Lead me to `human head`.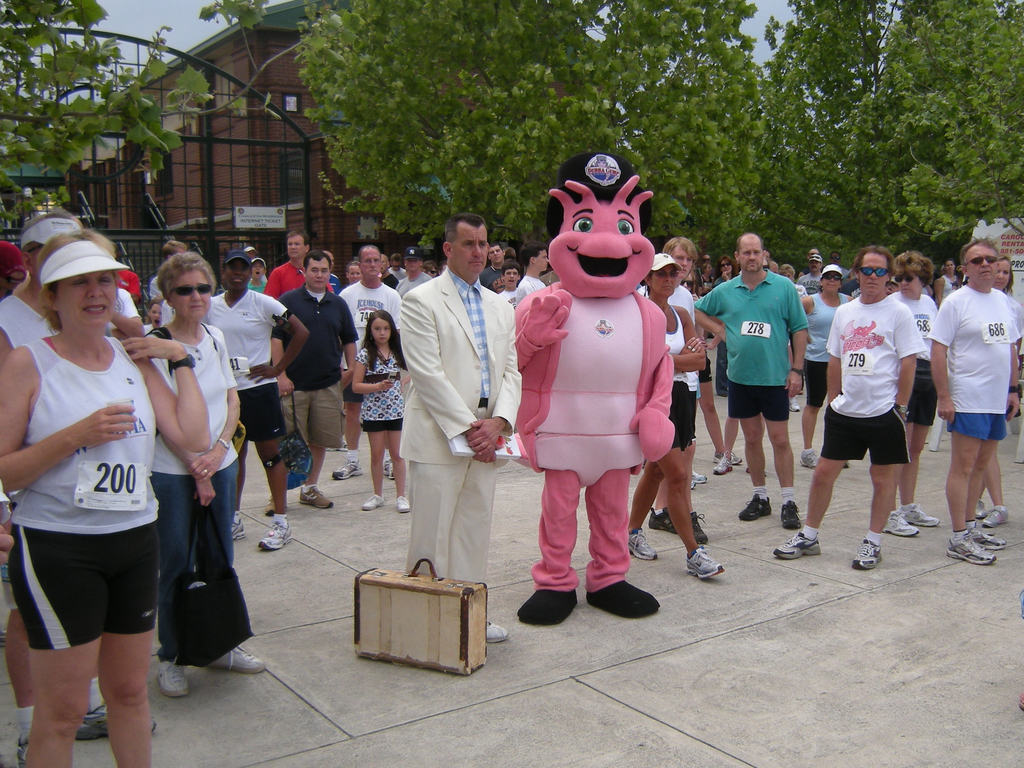
Lead to 486:242:505:263.
